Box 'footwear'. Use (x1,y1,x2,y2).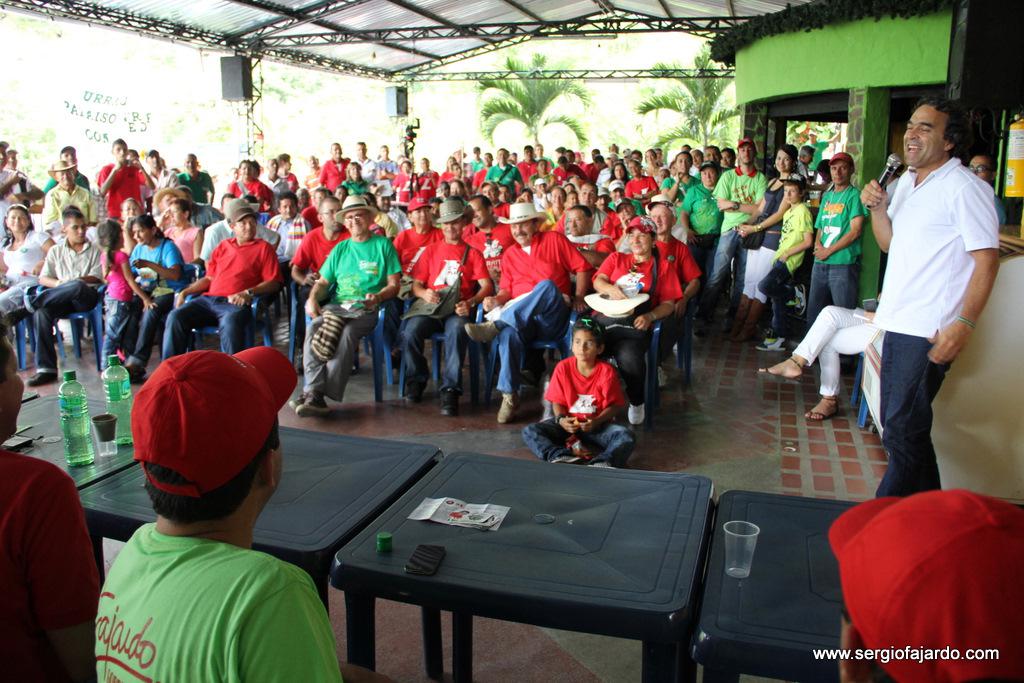
(404,380,426,404).
